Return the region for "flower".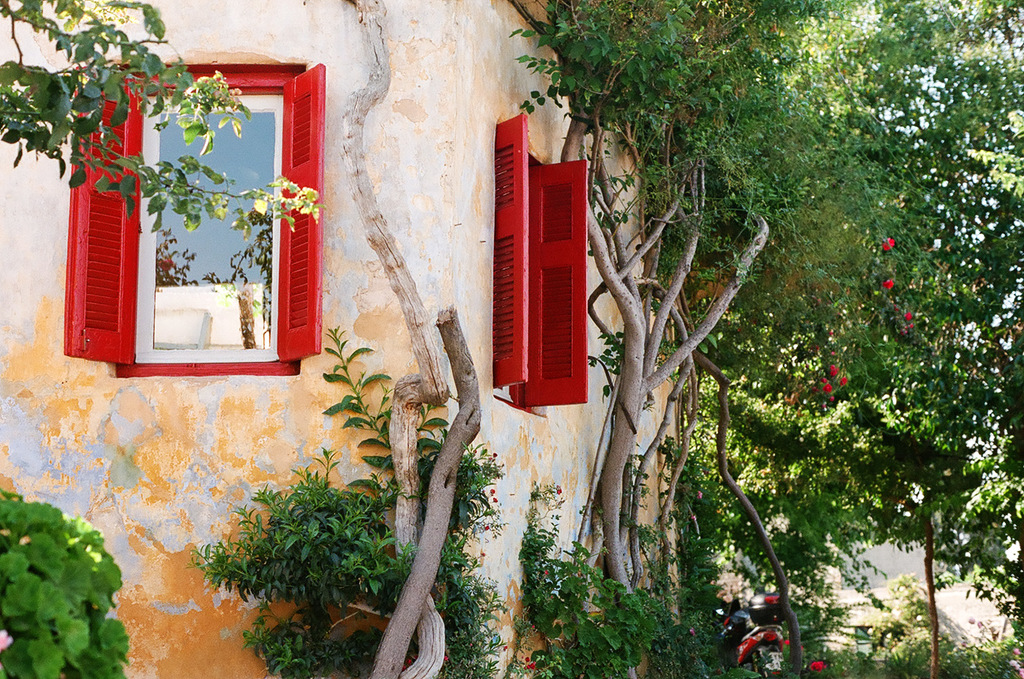
<box>554,481,568,497</box>.
